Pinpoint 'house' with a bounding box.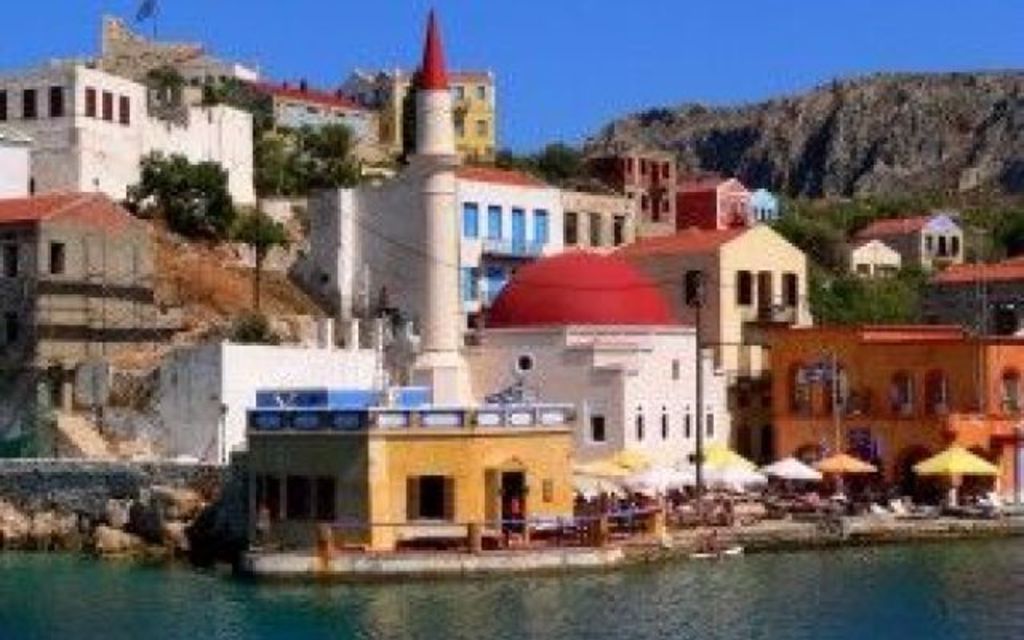
Rect(288, 61, 498, 206).
